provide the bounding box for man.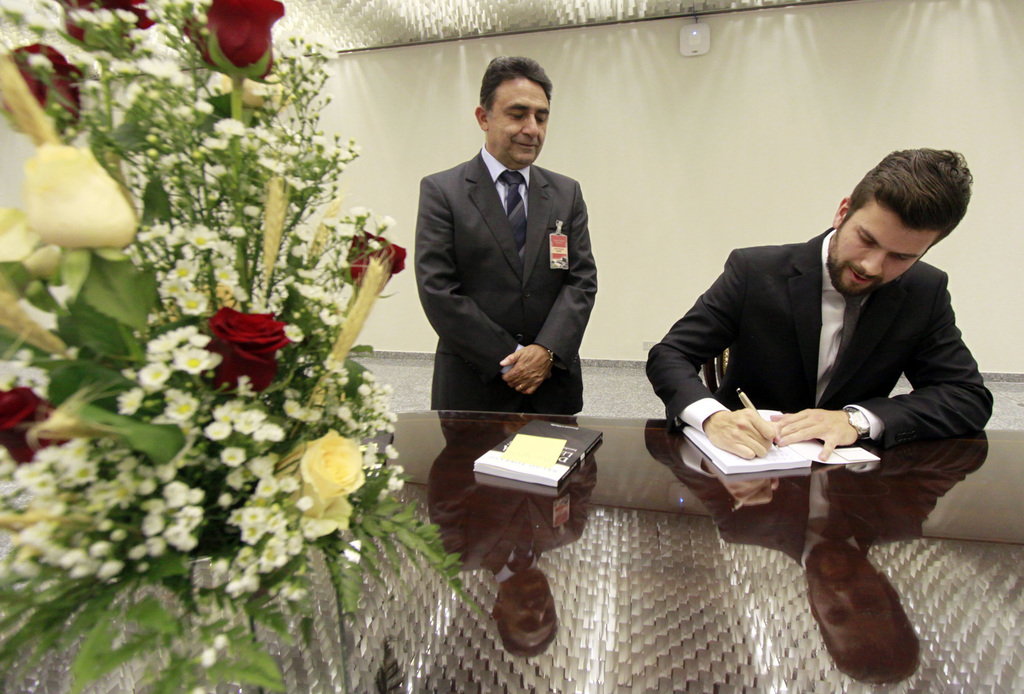
bbox(413, 53, 598, 415).
